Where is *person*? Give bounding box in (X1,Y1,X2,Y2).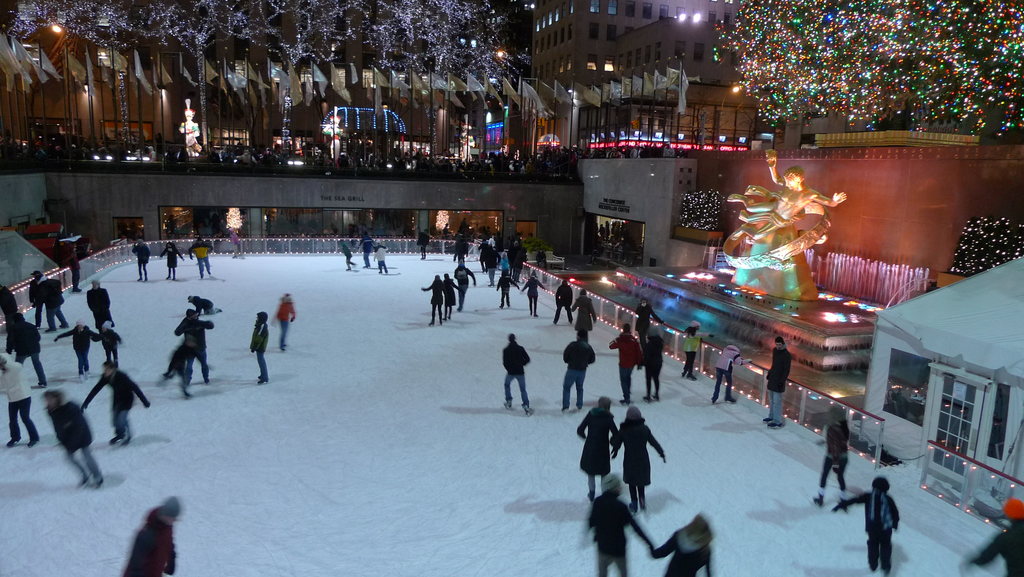
(652,512,719,576).
